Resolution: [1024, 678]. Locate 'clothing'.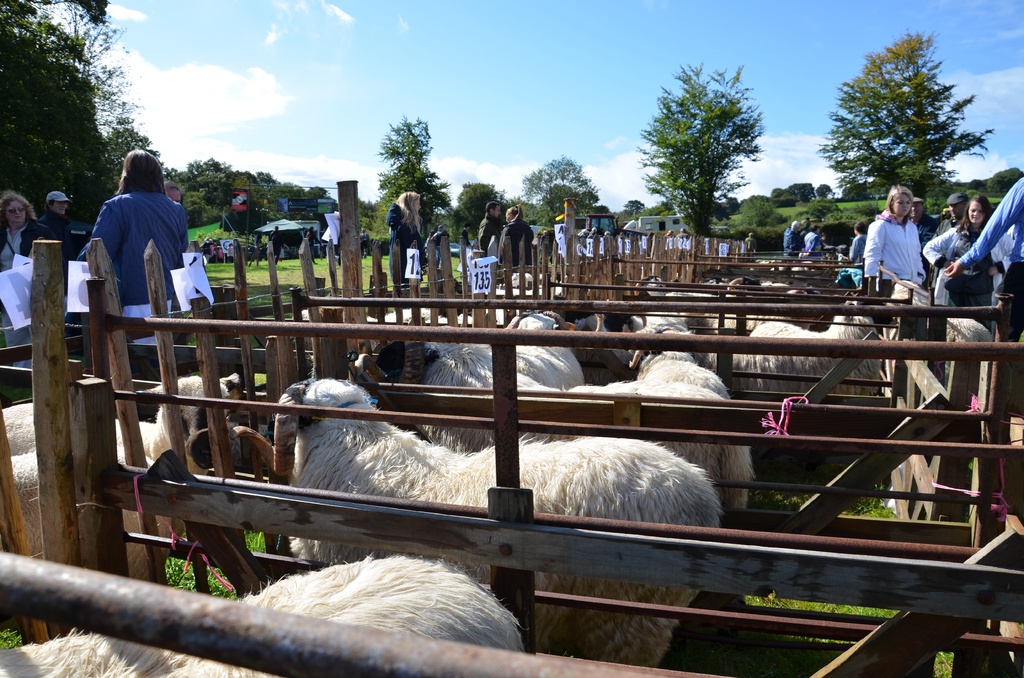
box=[852, 231, 870, 265].
